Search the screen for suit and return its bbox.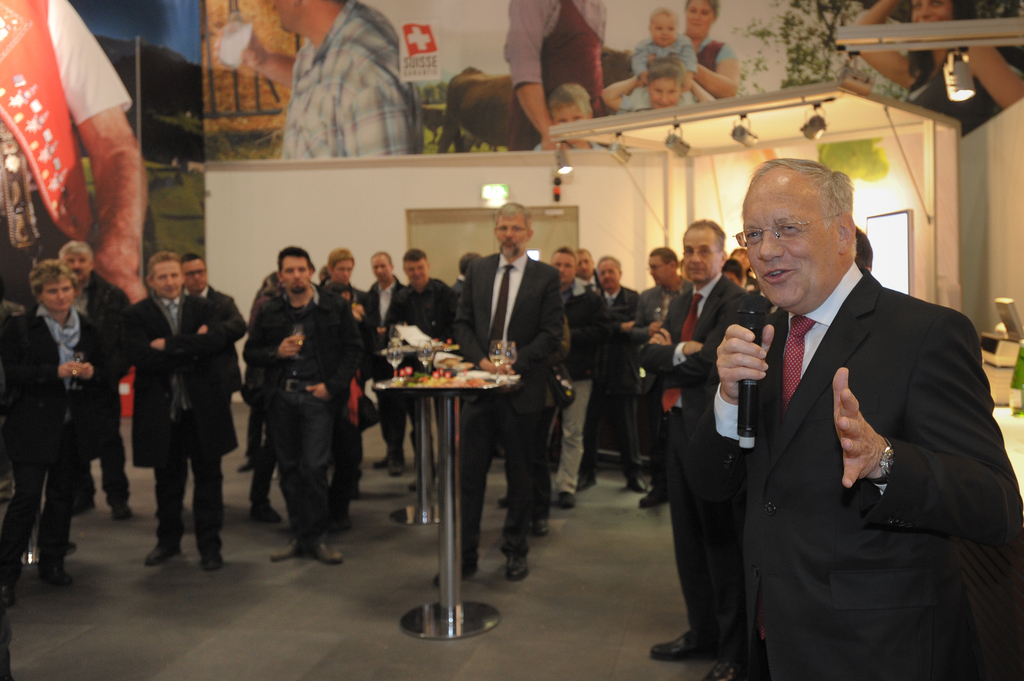
Found: (x1=177, y1=282, x2=243, y2=398).
